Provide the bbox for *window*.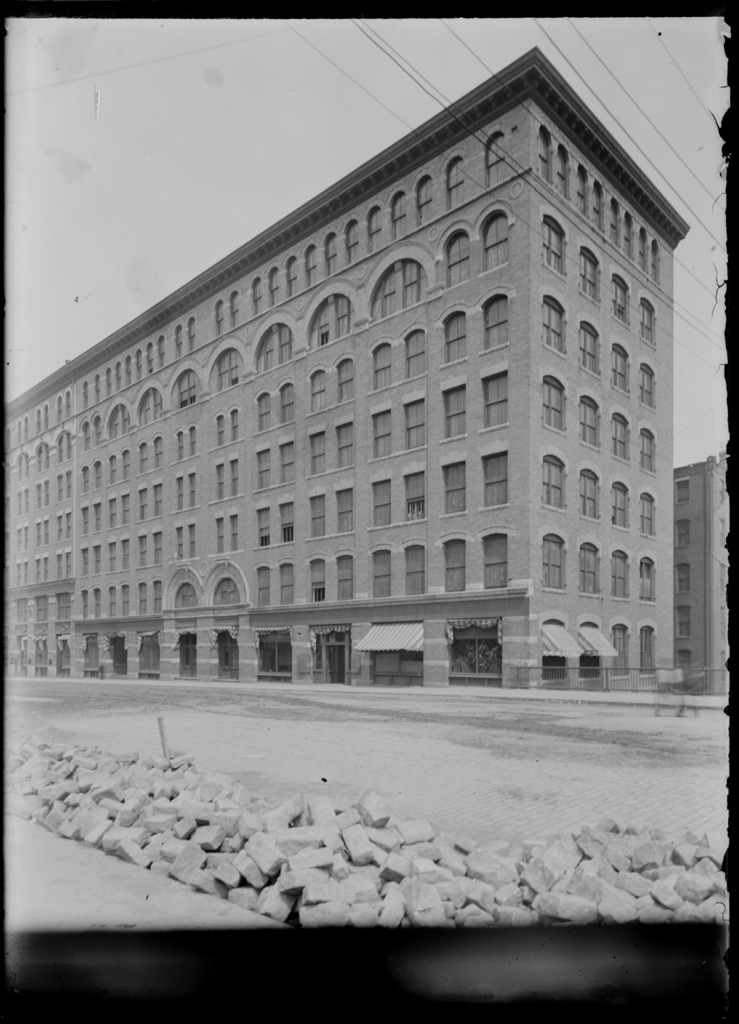
274:380:295:423.
